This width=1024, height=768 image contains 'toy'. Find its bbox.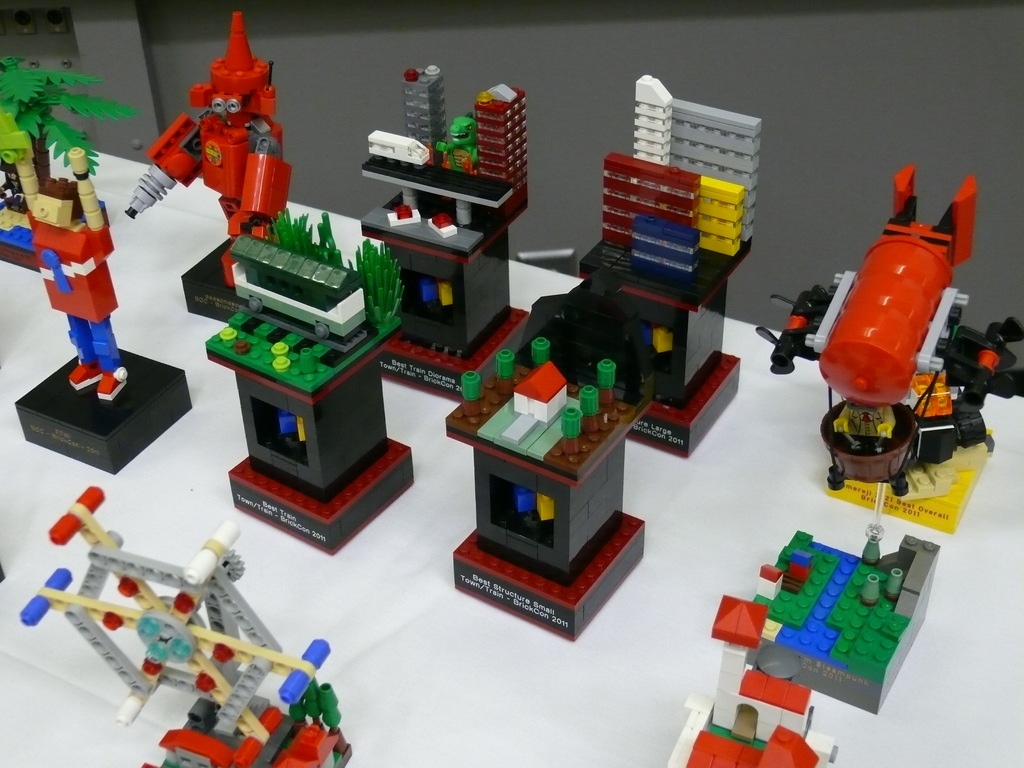
pyautogui.locateOnScreen(206, 205, 423, 559).
